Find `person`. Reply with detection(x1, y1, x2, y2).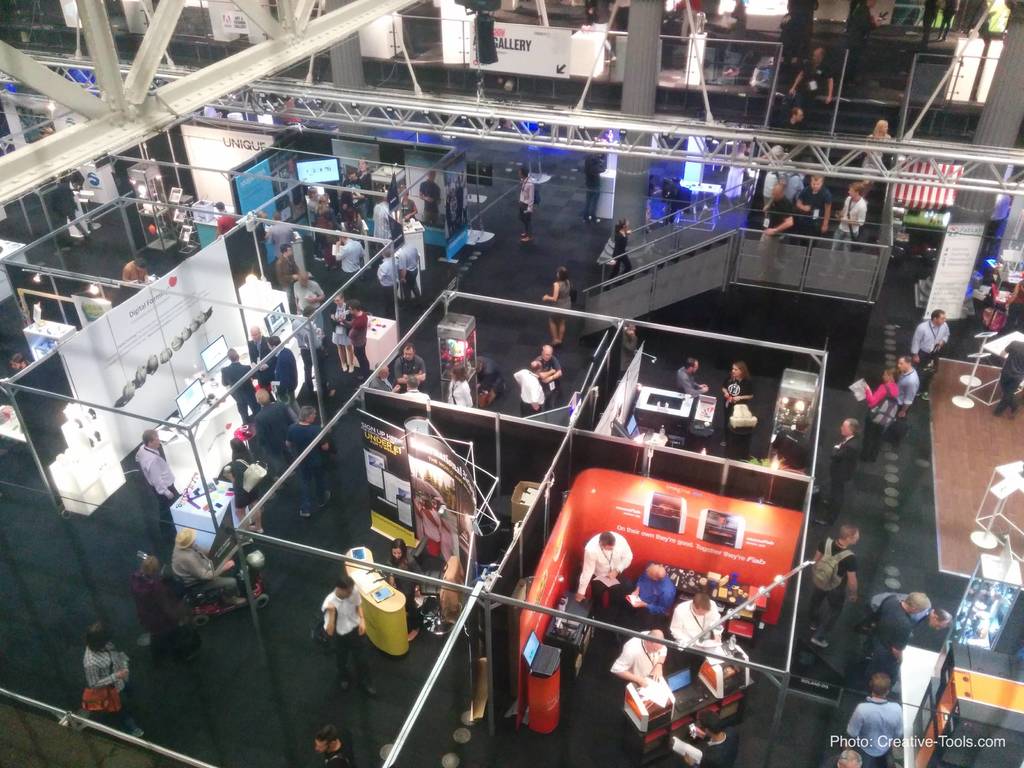
detection(534, 344, 566, 415).
